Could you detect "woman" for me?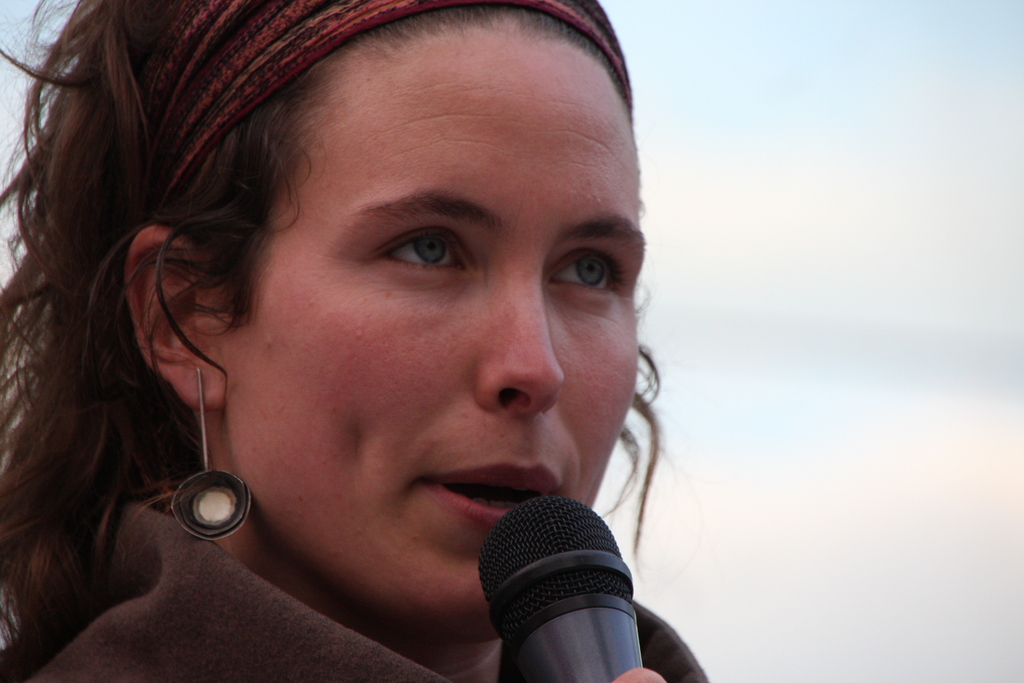
Detection result: x1=0 y1=0 x2=794 y2=682.
